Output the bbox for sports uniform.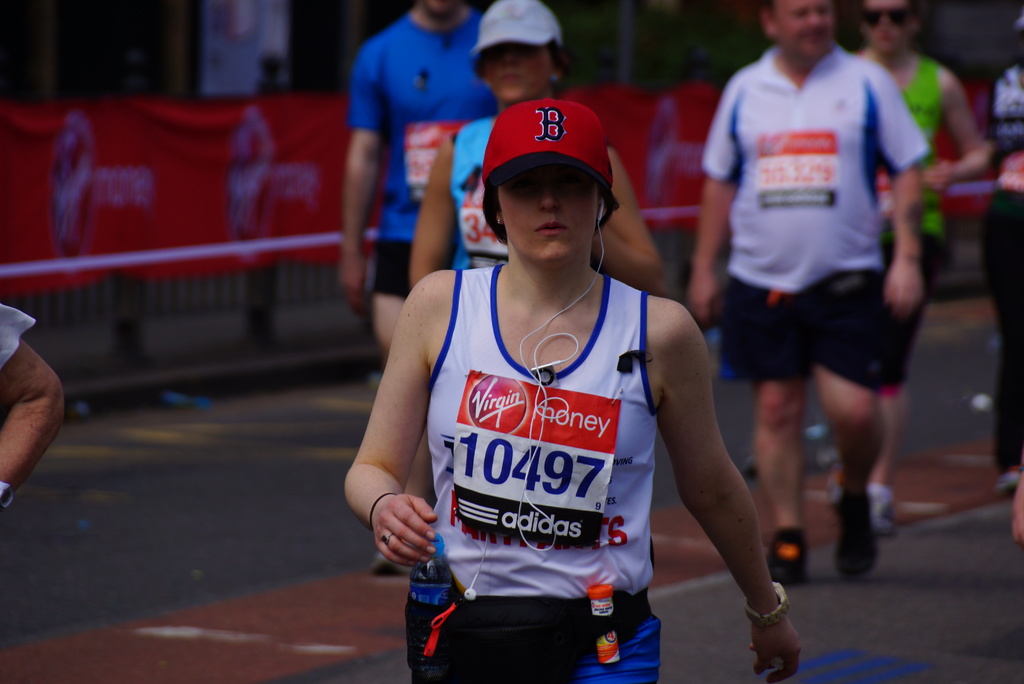
crop(881, 61, 968, 542).
